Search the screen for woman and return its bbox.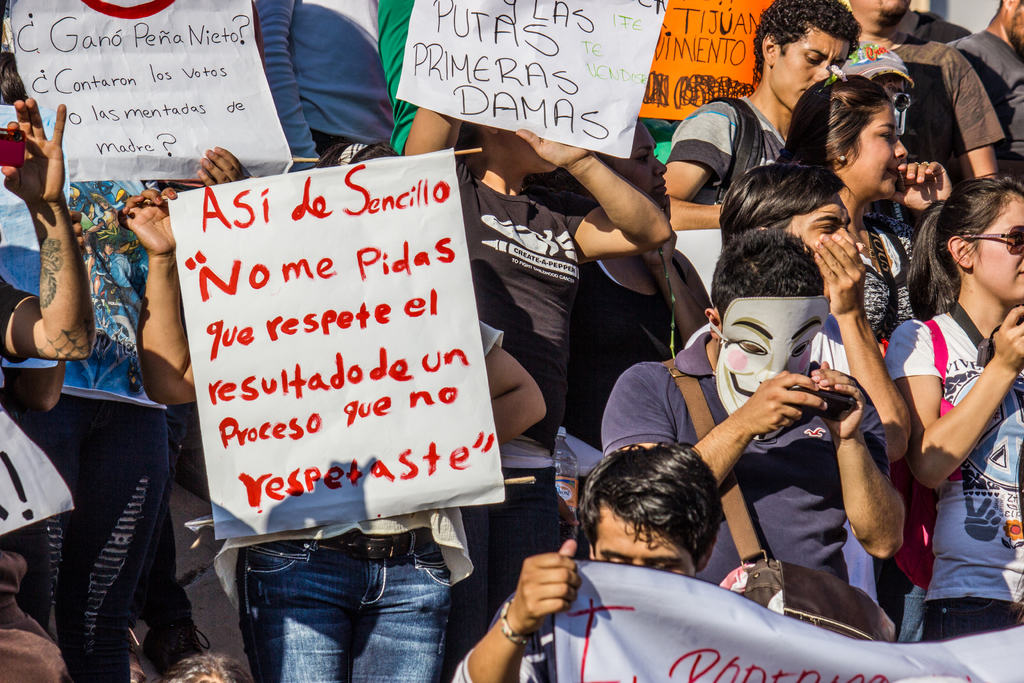
Found: l=858, t=149, r=1010, b=638.
